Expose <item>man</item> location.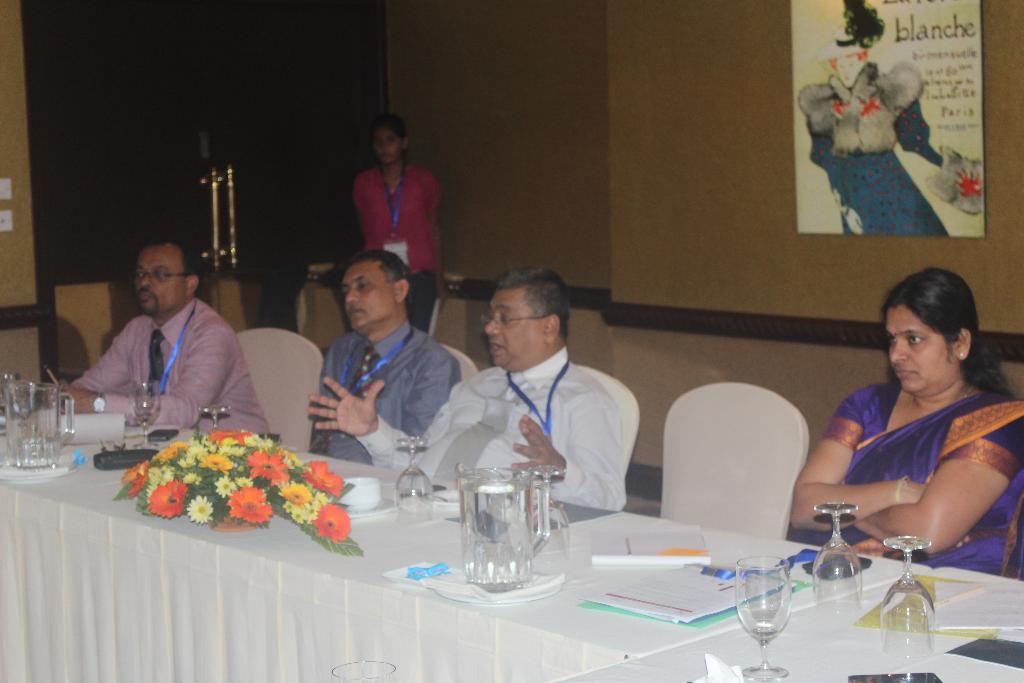
Exposed at 307 249 452 478.
